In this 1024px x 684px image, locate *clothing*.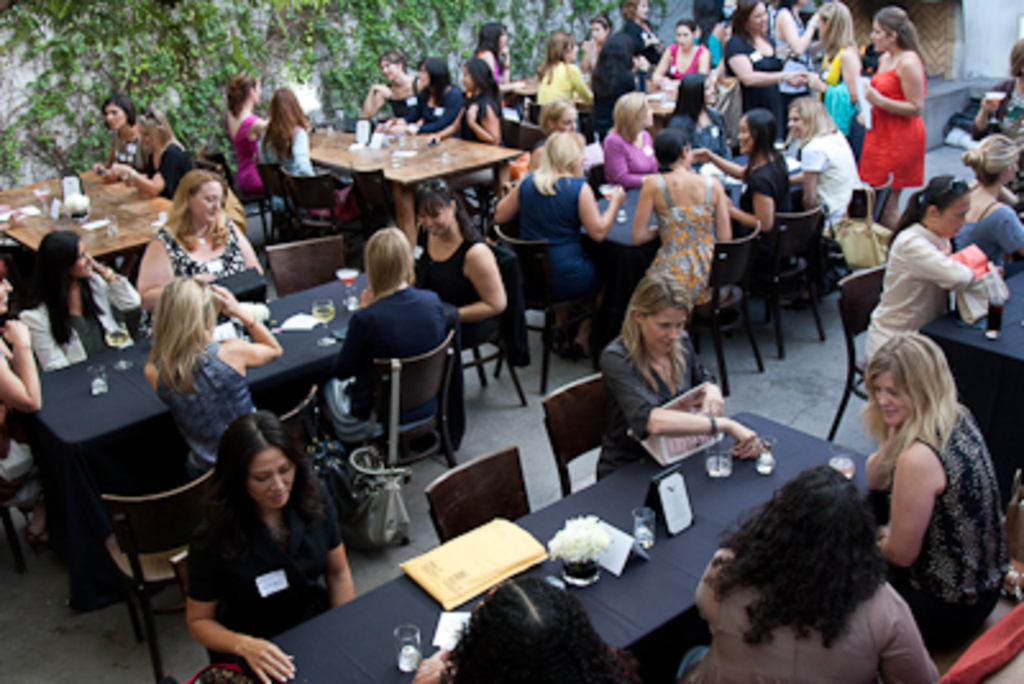
Bounding box: left=159, top=338, right=256, bottom=464.
